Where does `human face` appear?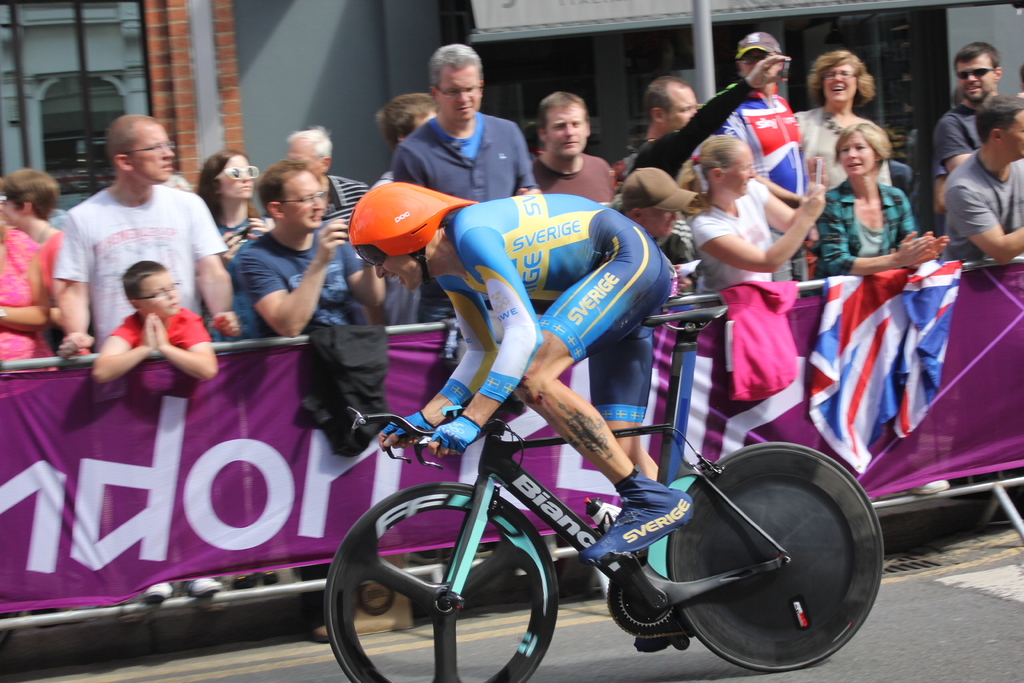
Appears at <box>643,204,676,236</box>.
